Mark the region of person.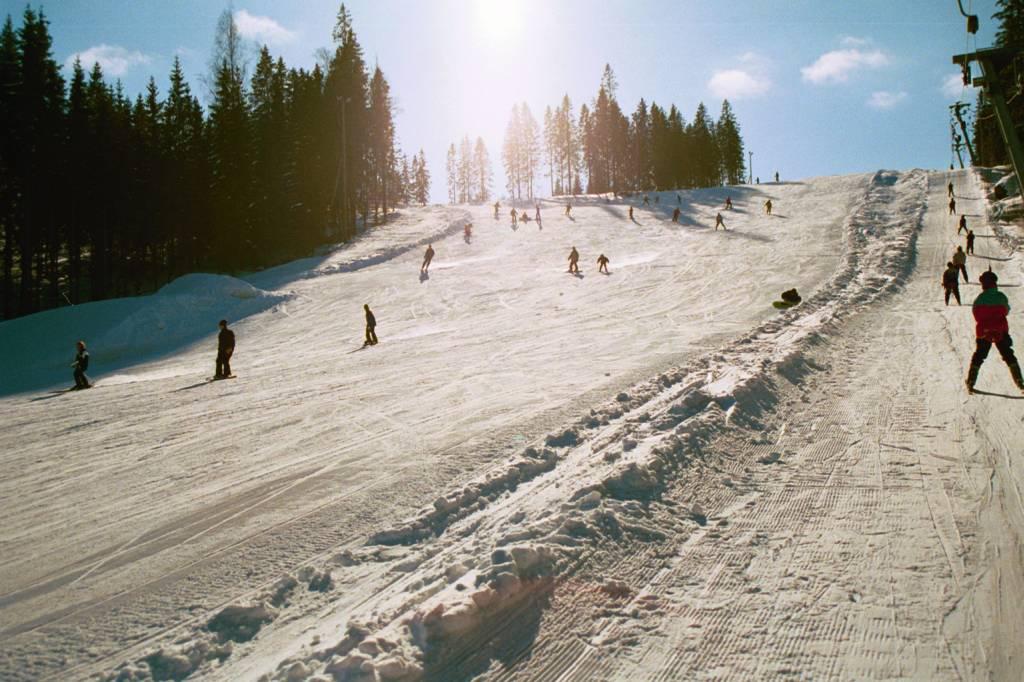
Region: BBox(676, 194, 684, 202).
